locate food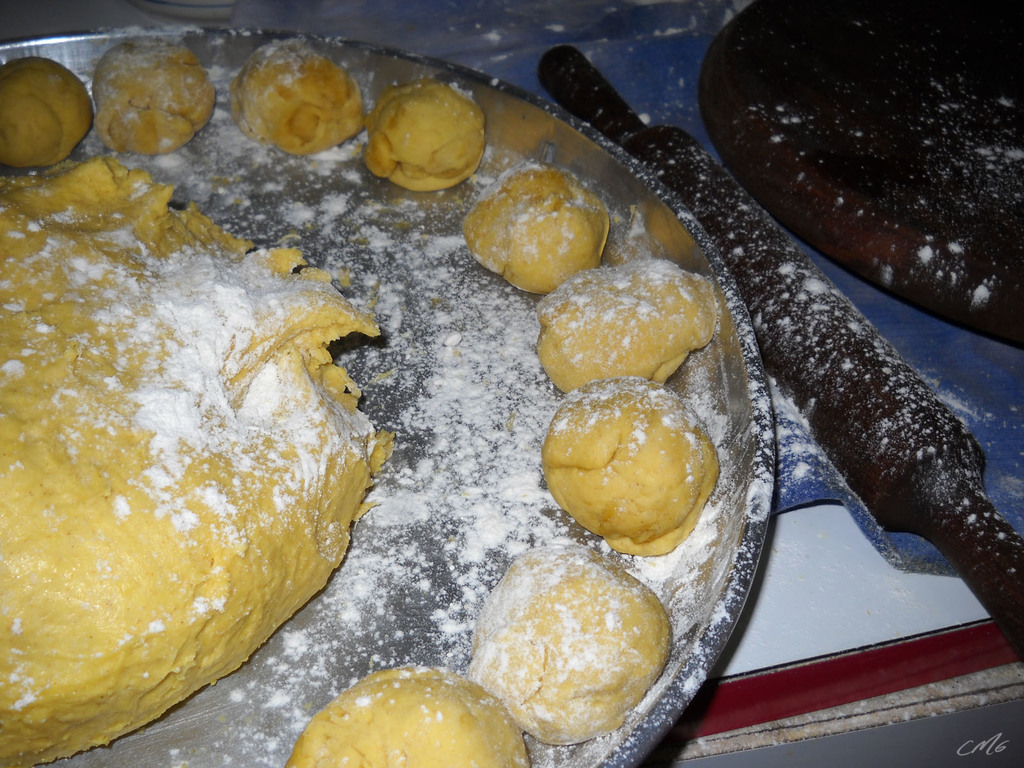
box(0, 54, 95, 170)
